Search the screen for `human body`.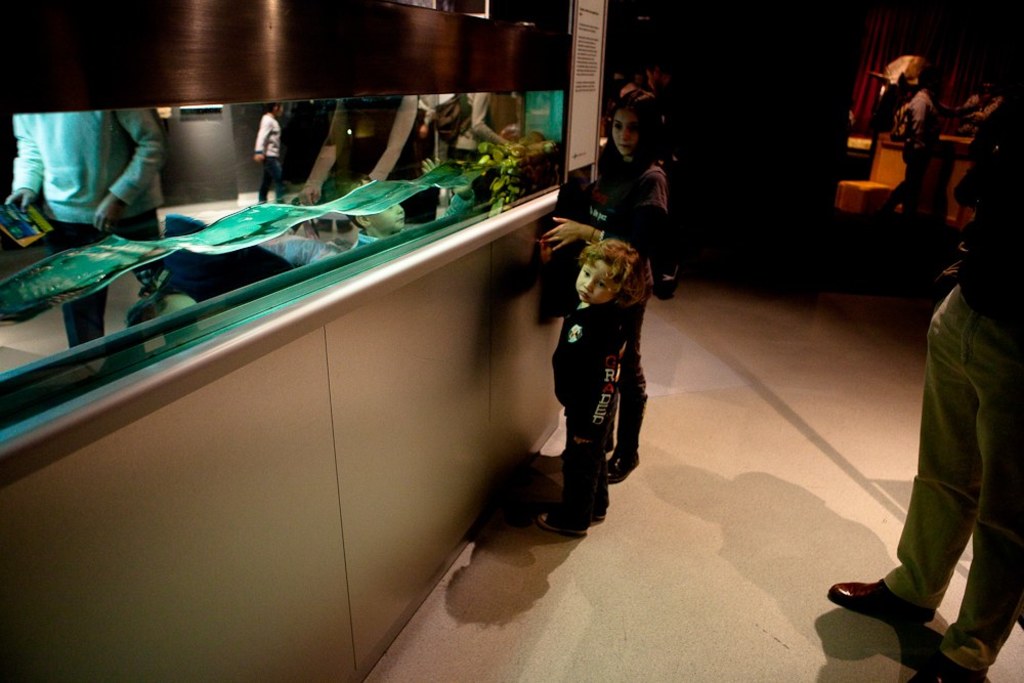
Found at {"left": 0, "top": 112, "right": 161, "bottom": 348}.
